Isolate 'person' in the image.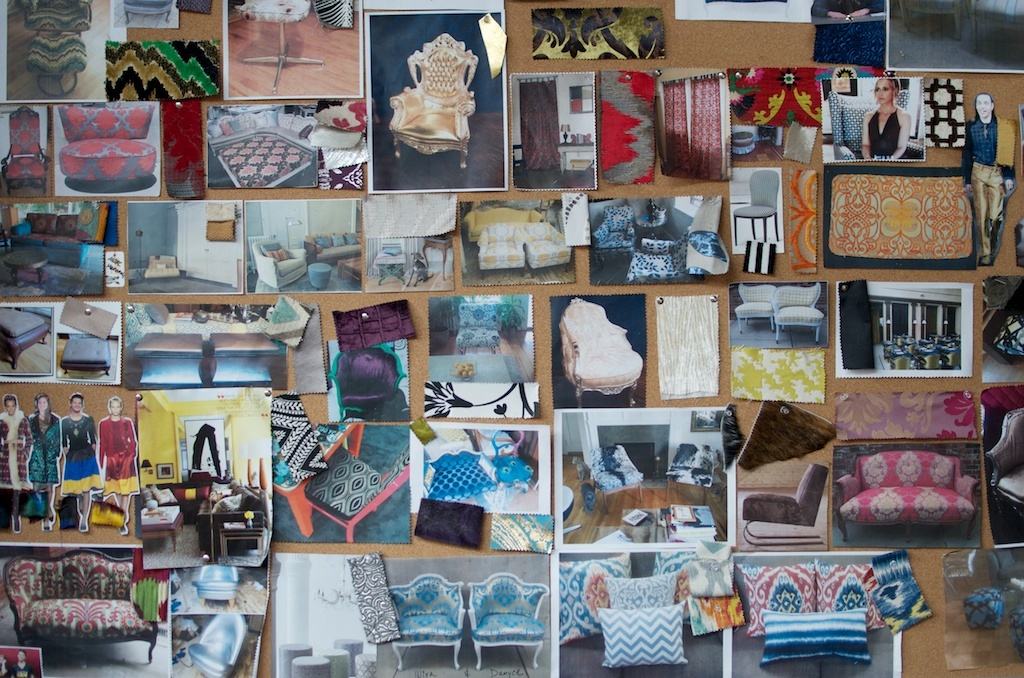
Isolated region: region(961, 90, 1014, 267).
